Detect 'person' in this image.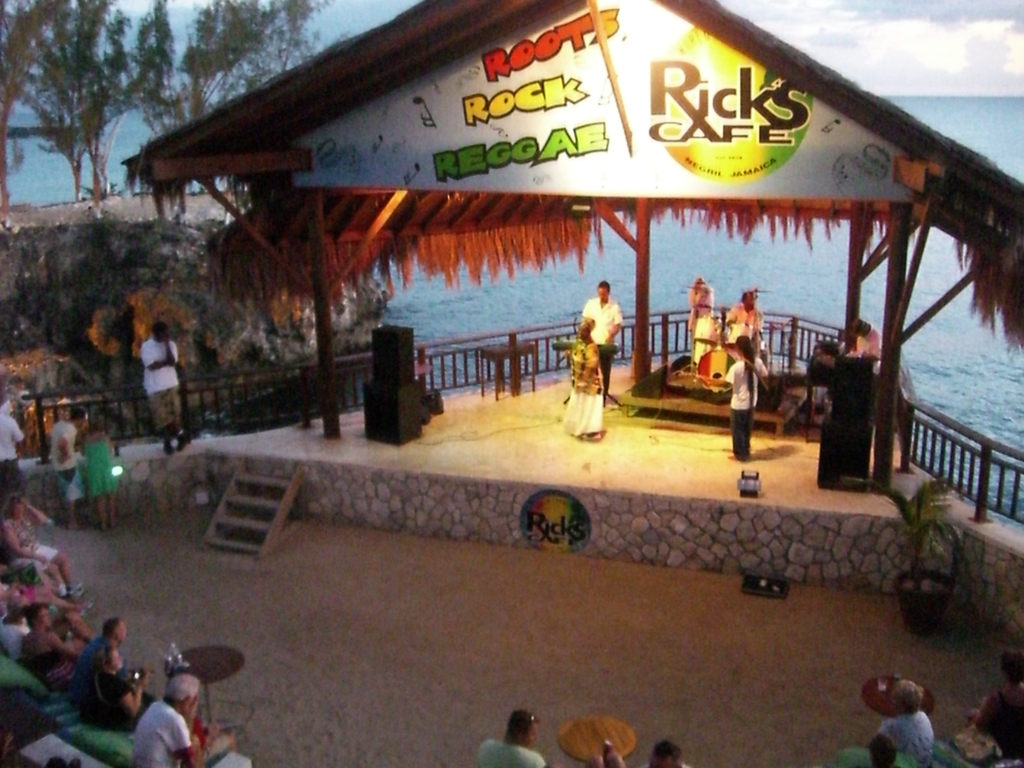
Detection: left=647, top=745, right=689, bottom=767.
